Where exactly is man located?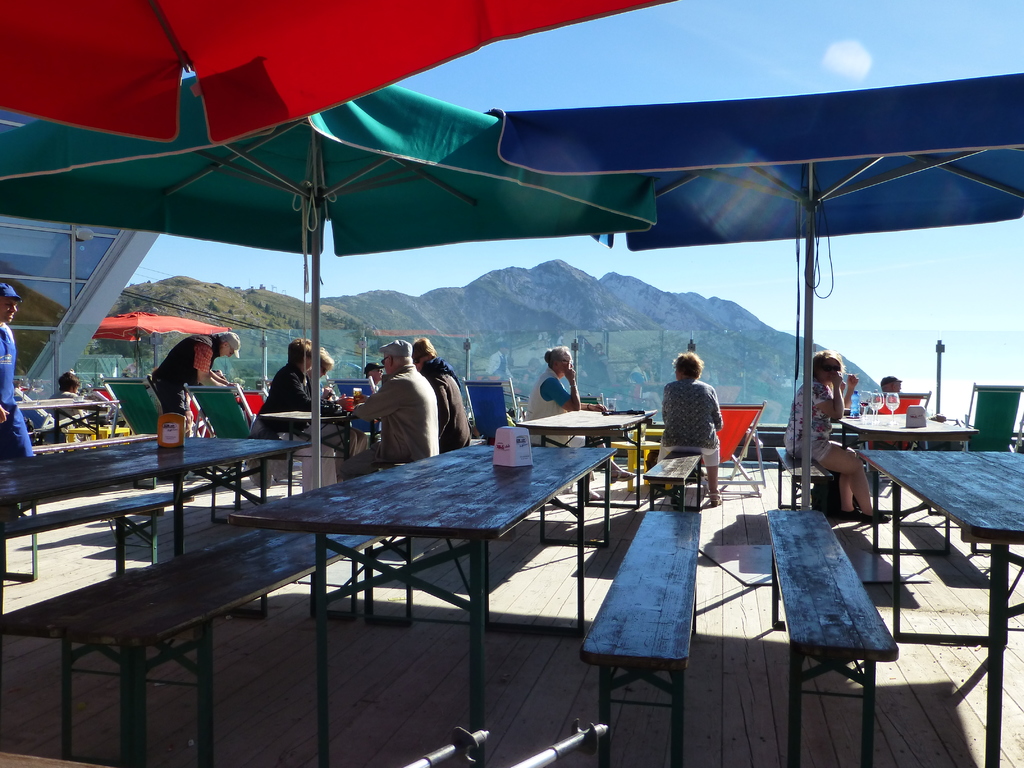
Its bounding box is {"x1": 361, "y1": 363, "x2": 382, "y2": 384}.
